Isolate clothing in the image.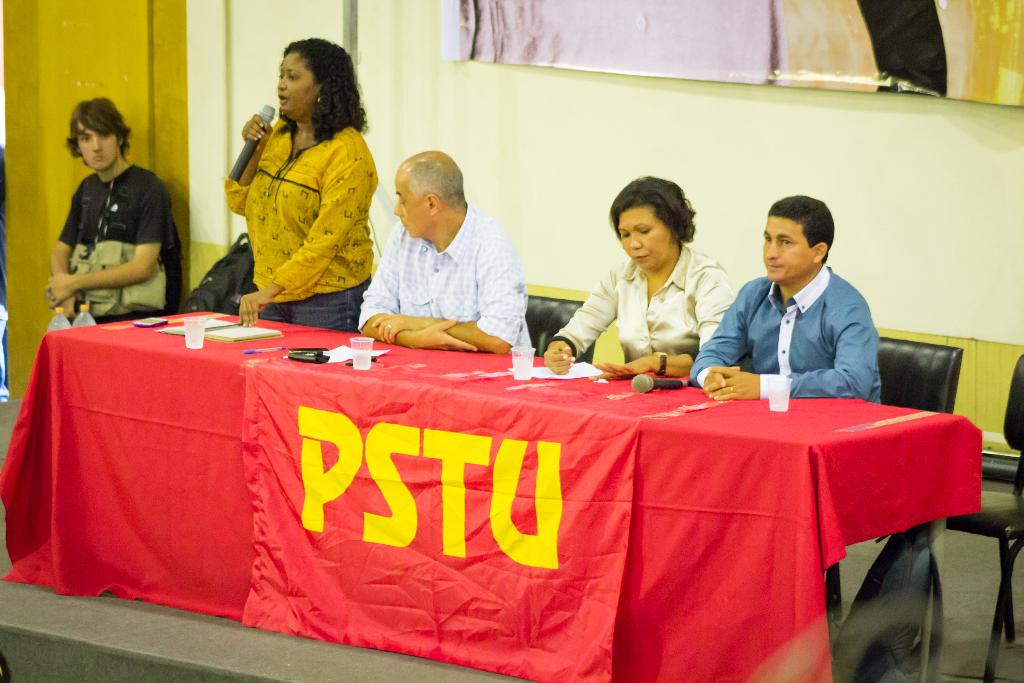
Isolated region: 50/136/168/318.
